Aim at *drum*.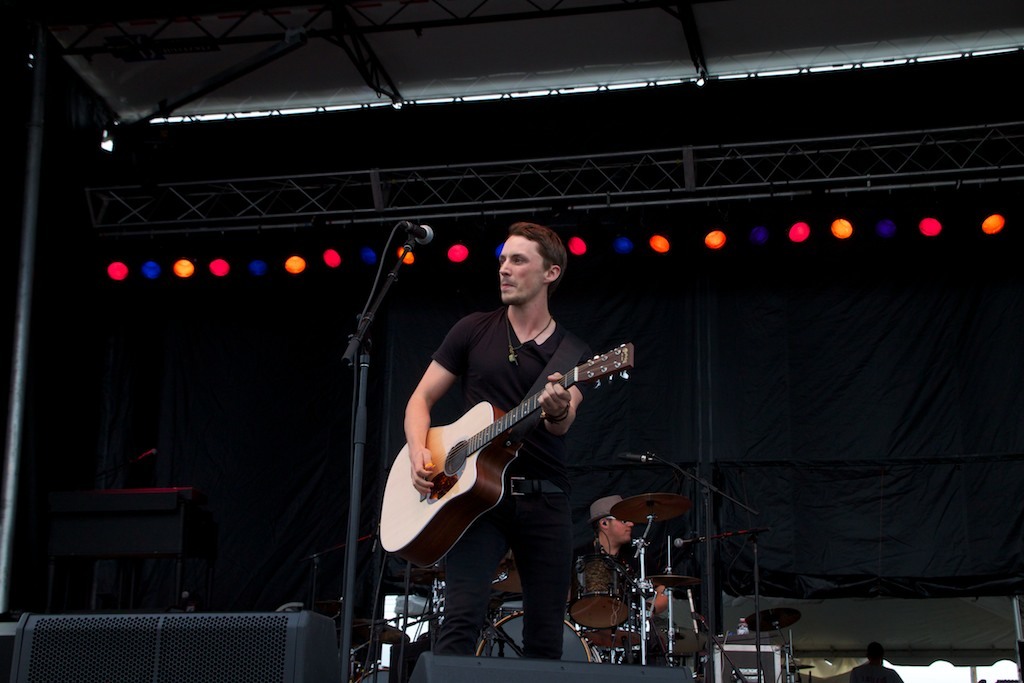
Aimed at {"left": 477, "top": 610, "right": 606, "bottom": 661}.
